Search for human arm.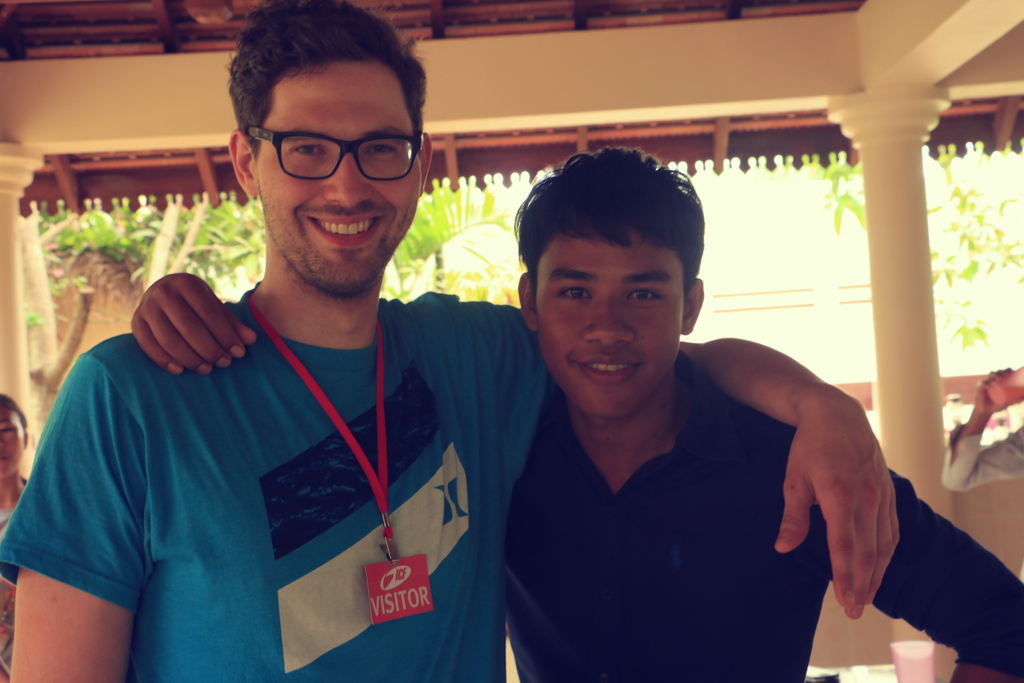
Found at (left=121, top=260, right=263, bottom=370).
